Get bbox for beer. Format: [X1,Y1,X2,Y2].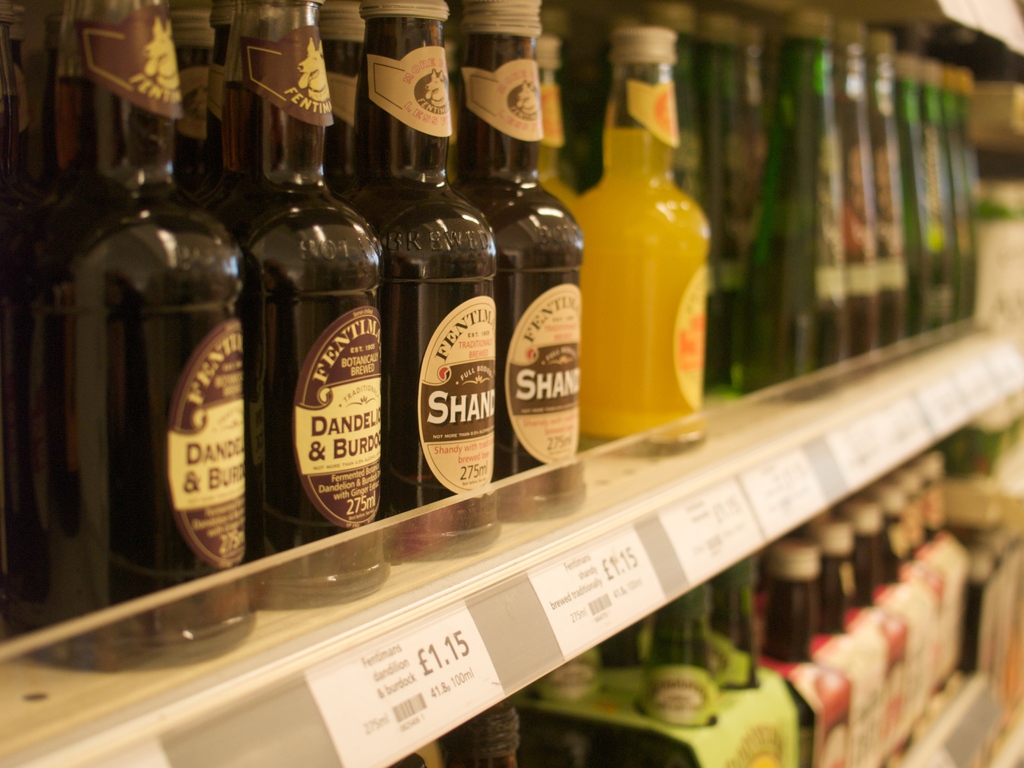
[890,57,942,347].
